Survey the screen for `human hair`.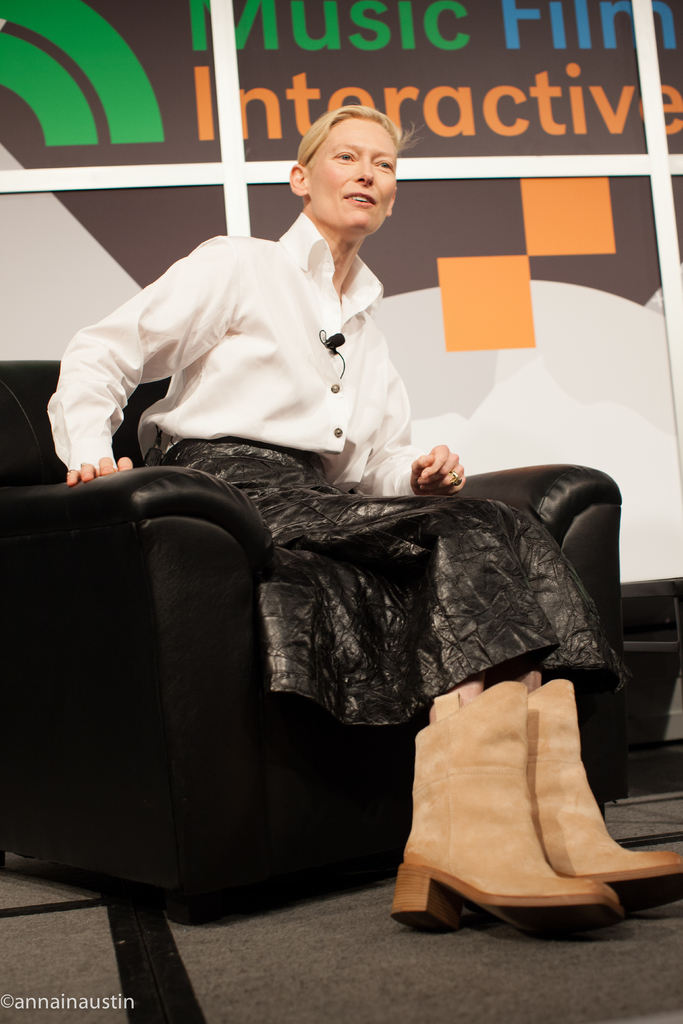
Survey found: left=295, top=102, right=404, bottom=170.
